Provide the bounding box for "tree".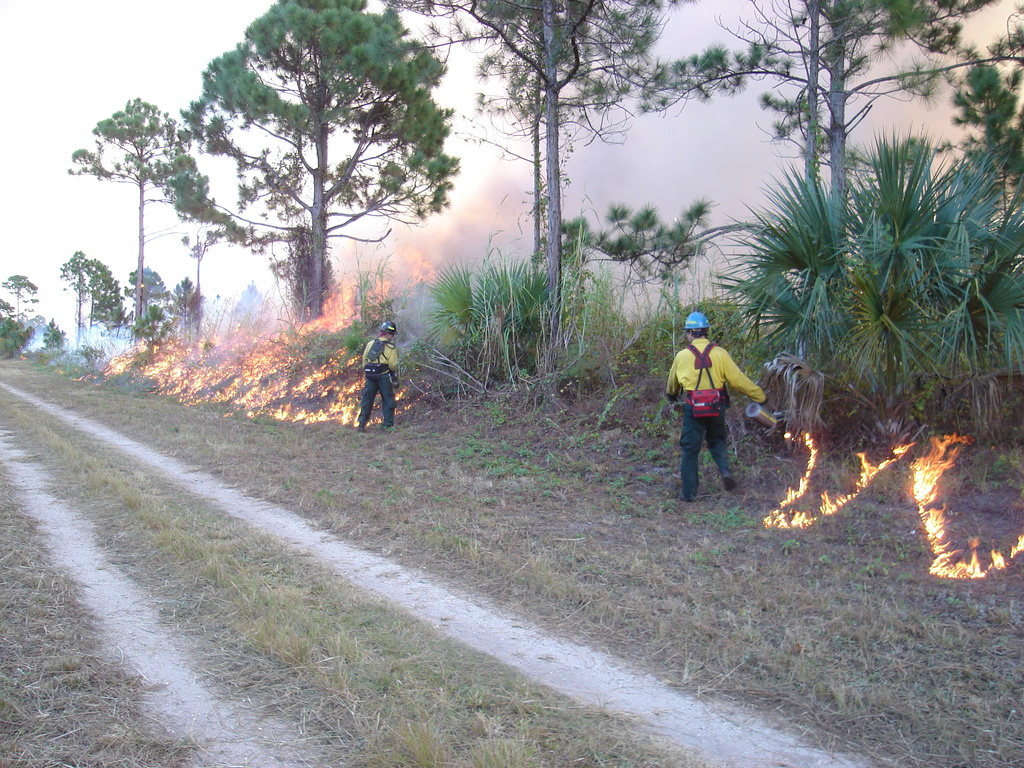
718, 131, 1020, 440.
